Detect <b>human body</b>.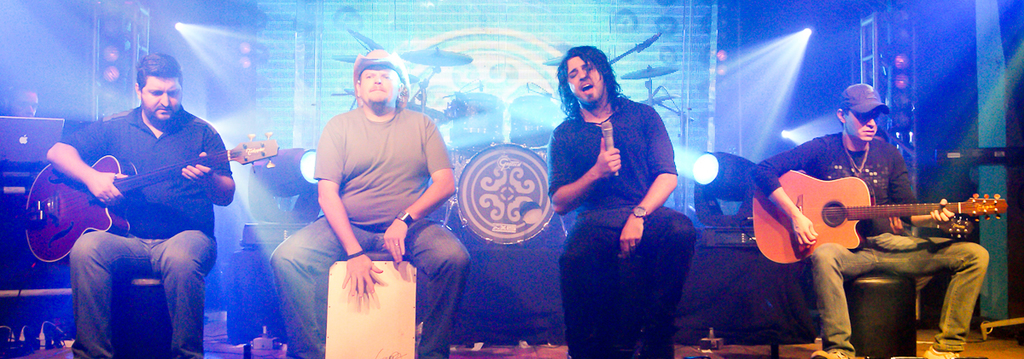
Detected at 522,48,689,352.
